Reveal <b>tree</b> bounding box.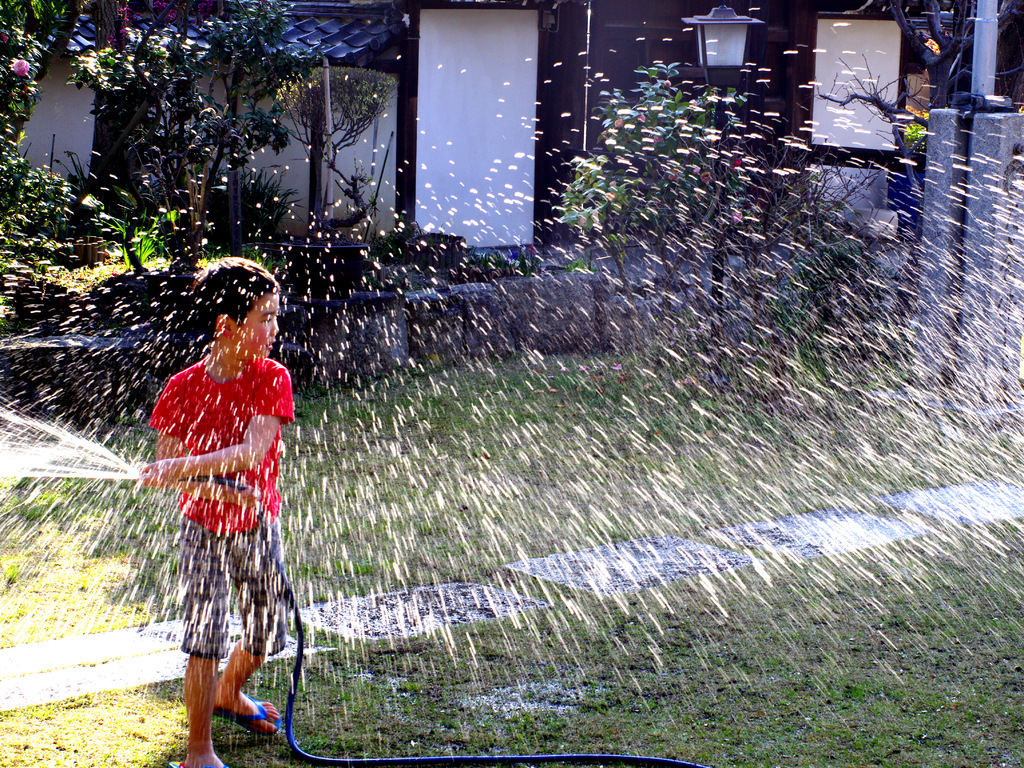
Revealed: bbox=(810, 0, 1023, 340).
